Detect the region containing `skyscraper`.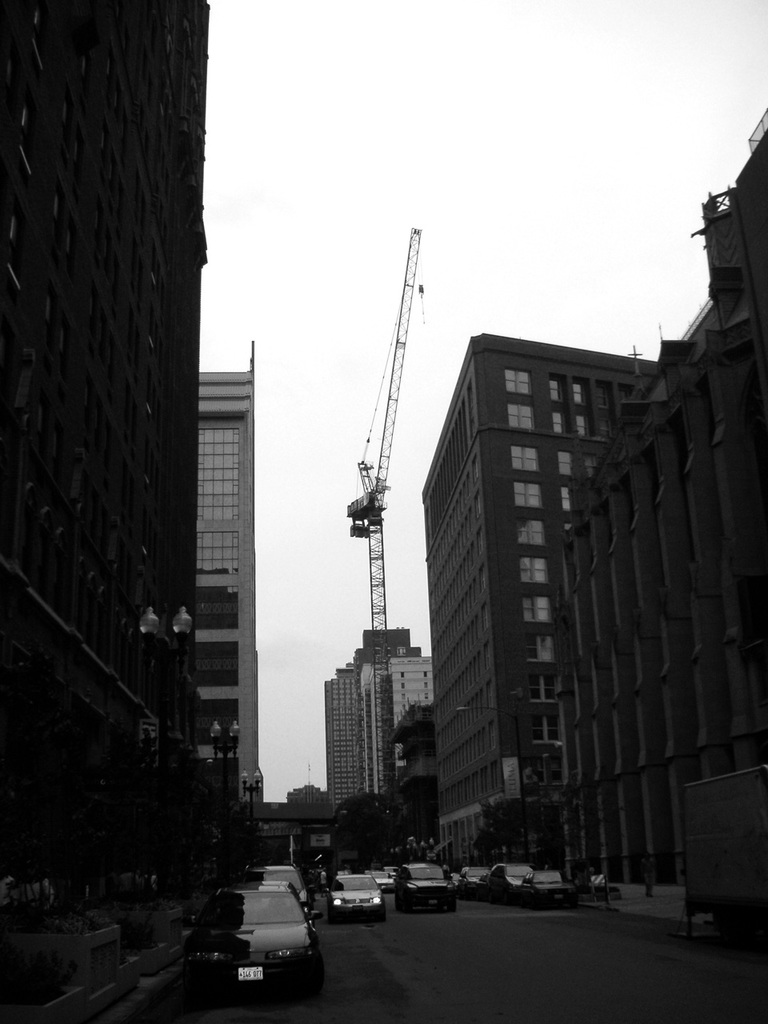
bbox(151, 326, 267, 789).
